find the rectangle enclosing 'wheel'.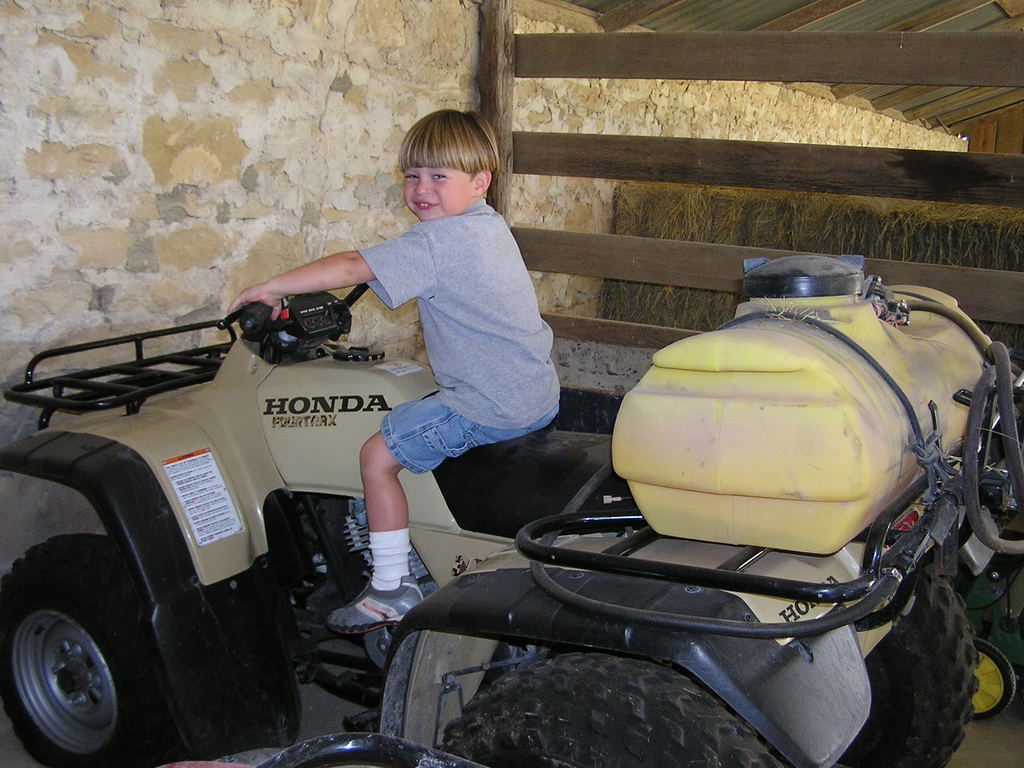
[x1=849, y1=570, x2=976, y2=764].
